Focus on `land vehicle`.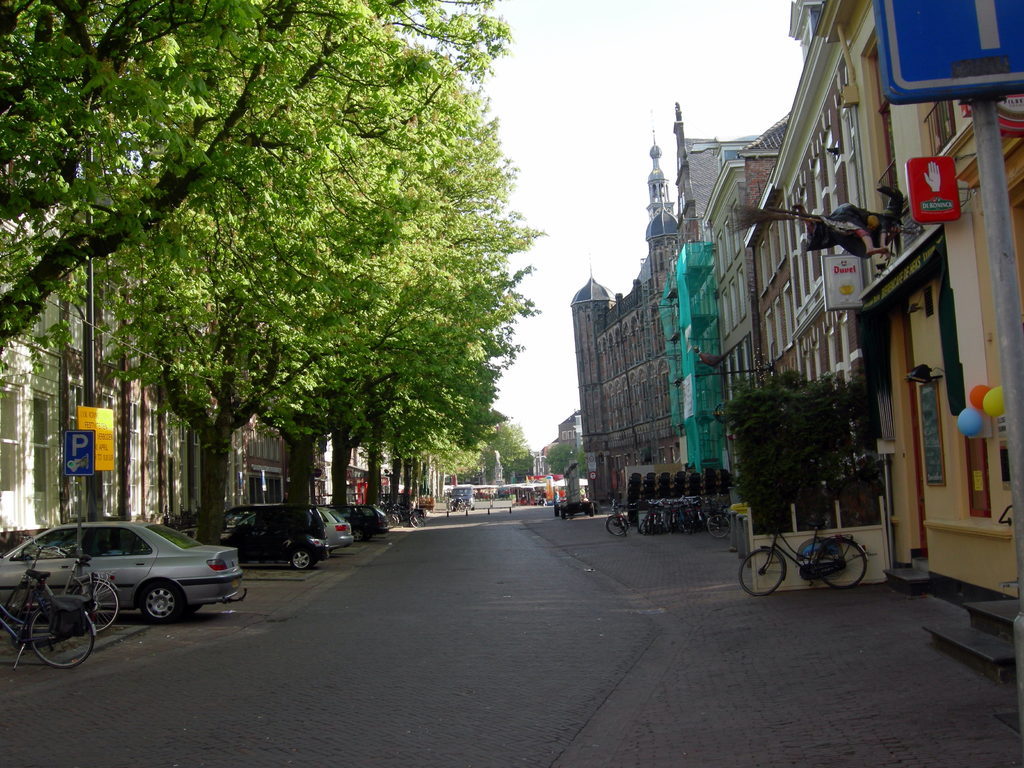
Focused at (left=348, top=502, right=392, bottom=542).
